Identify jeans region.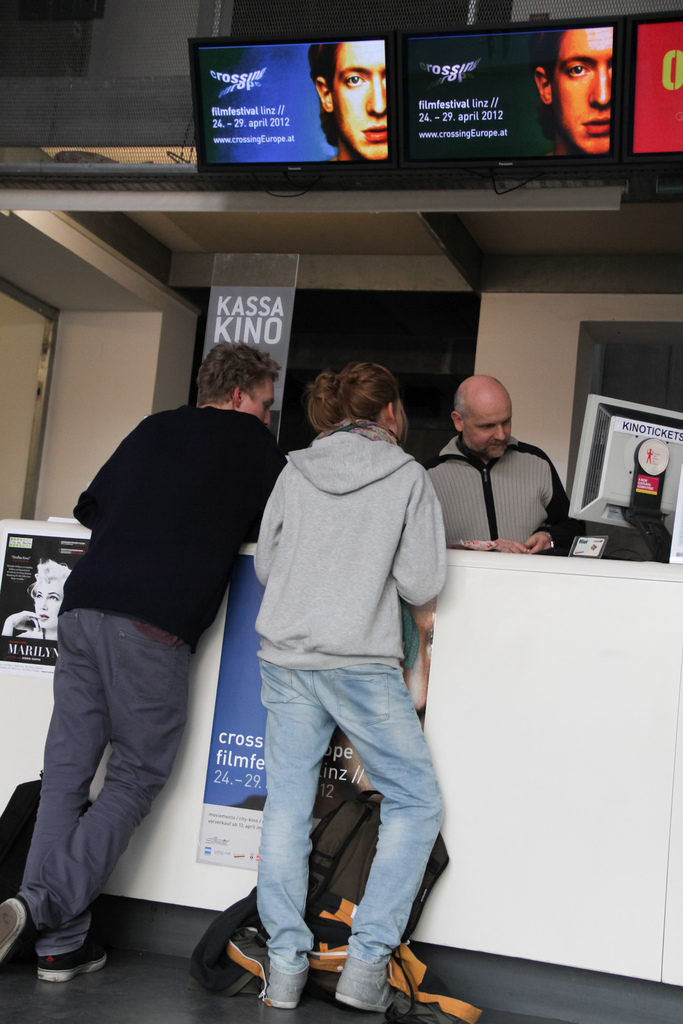
Region: left=259, top=659, right=438, bottom=965.
